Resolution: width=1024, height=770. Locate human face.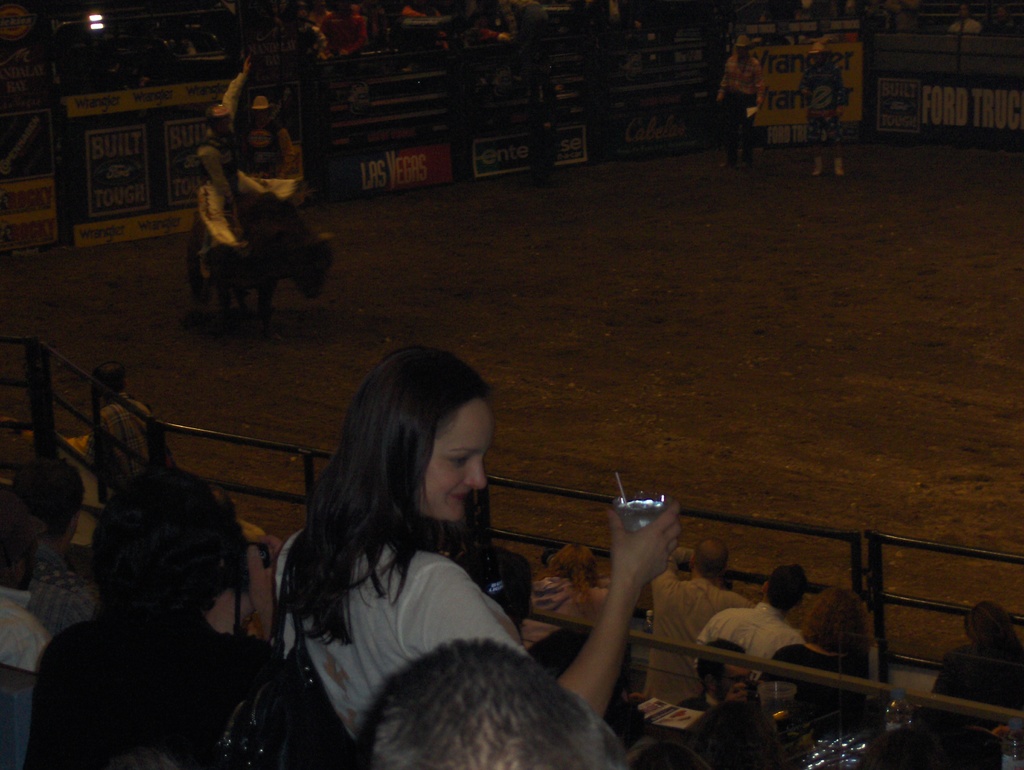
411 396 490 529.
